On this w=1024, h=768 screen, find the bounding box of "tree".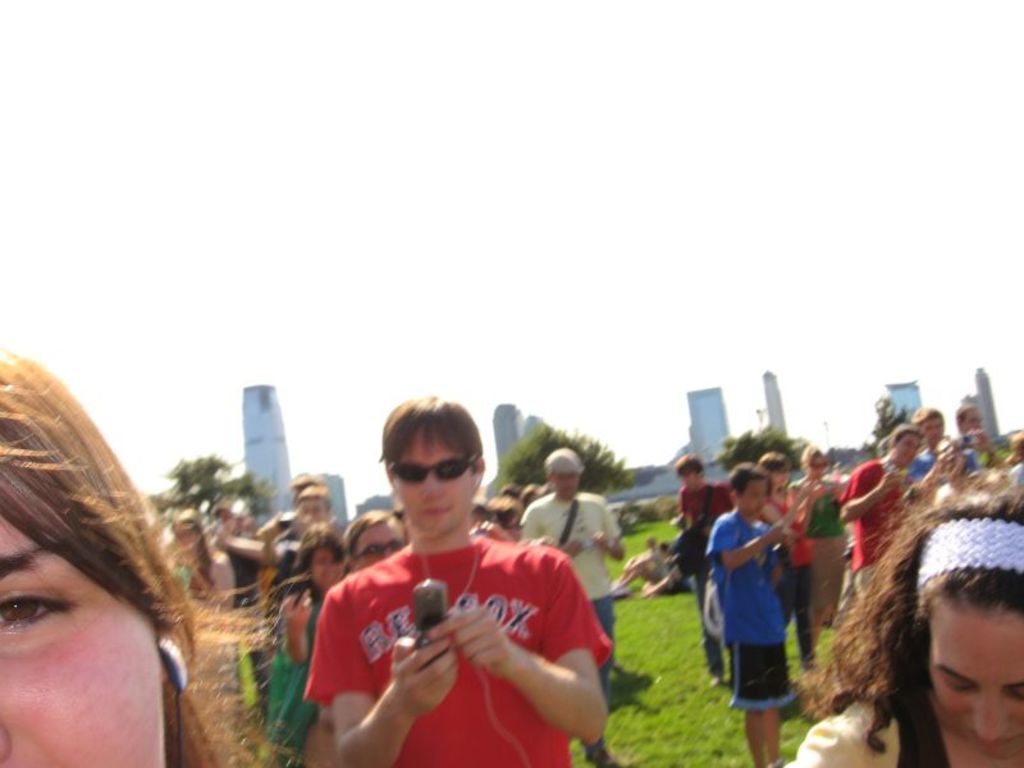
Bounding box: <region>865, 404, 916, 463</region>.
